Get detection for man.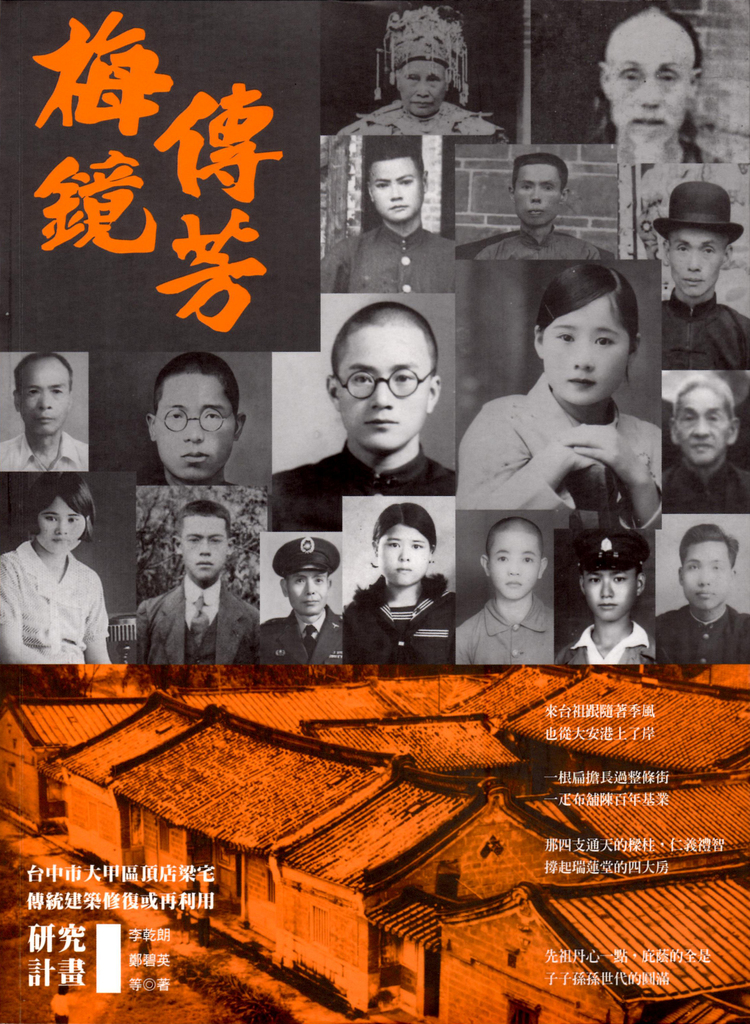
Detection: (left=118, top=488, right=255, bottom=680).
